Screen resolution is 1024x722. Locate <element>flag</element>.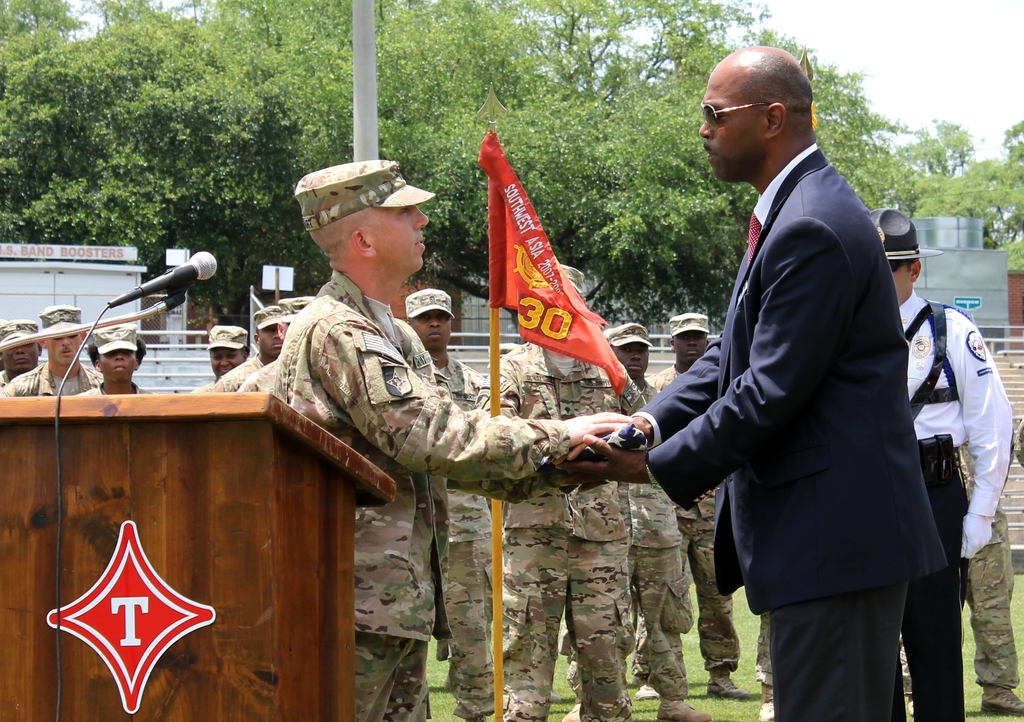
(480, 140, 632, 413).
